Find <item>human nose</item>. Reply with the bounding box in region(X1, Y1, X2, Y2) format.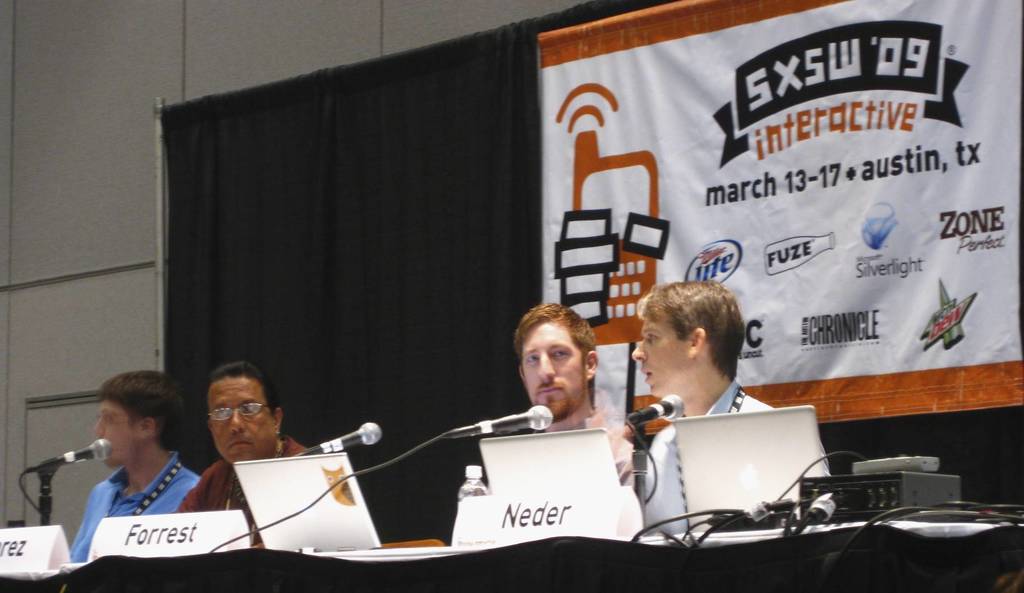
region(92, 419, 108, 438).
